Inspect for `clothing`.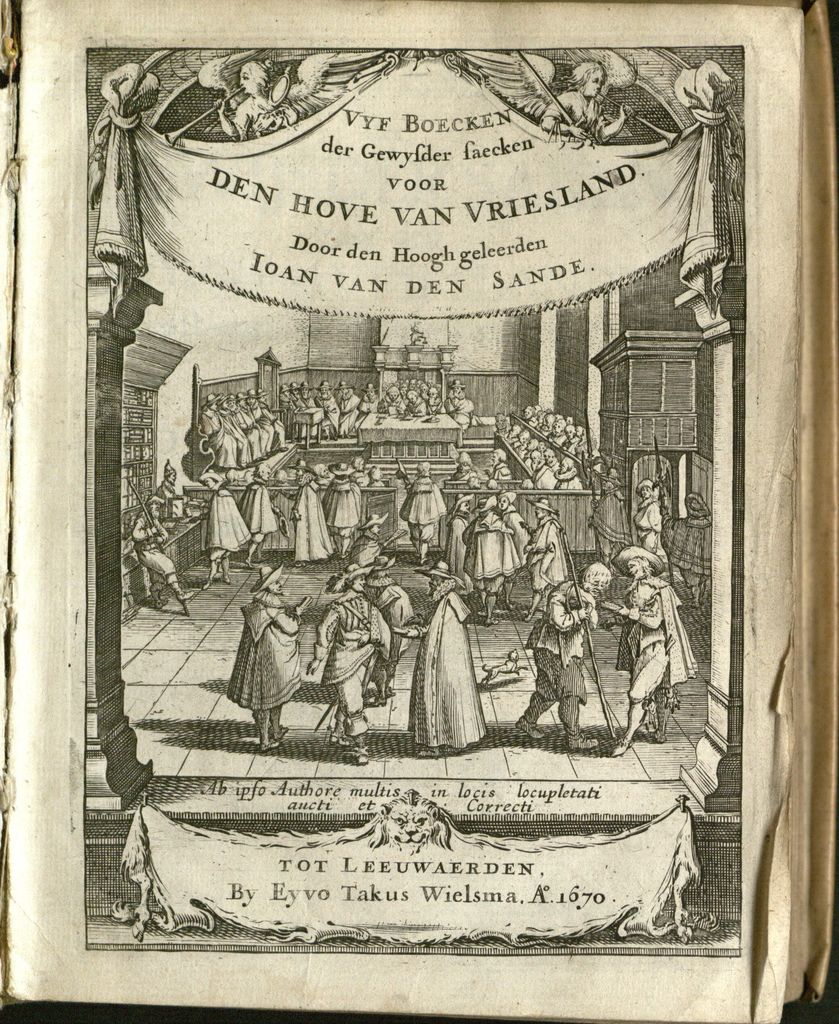
Inspection: 637 496 665 573.
